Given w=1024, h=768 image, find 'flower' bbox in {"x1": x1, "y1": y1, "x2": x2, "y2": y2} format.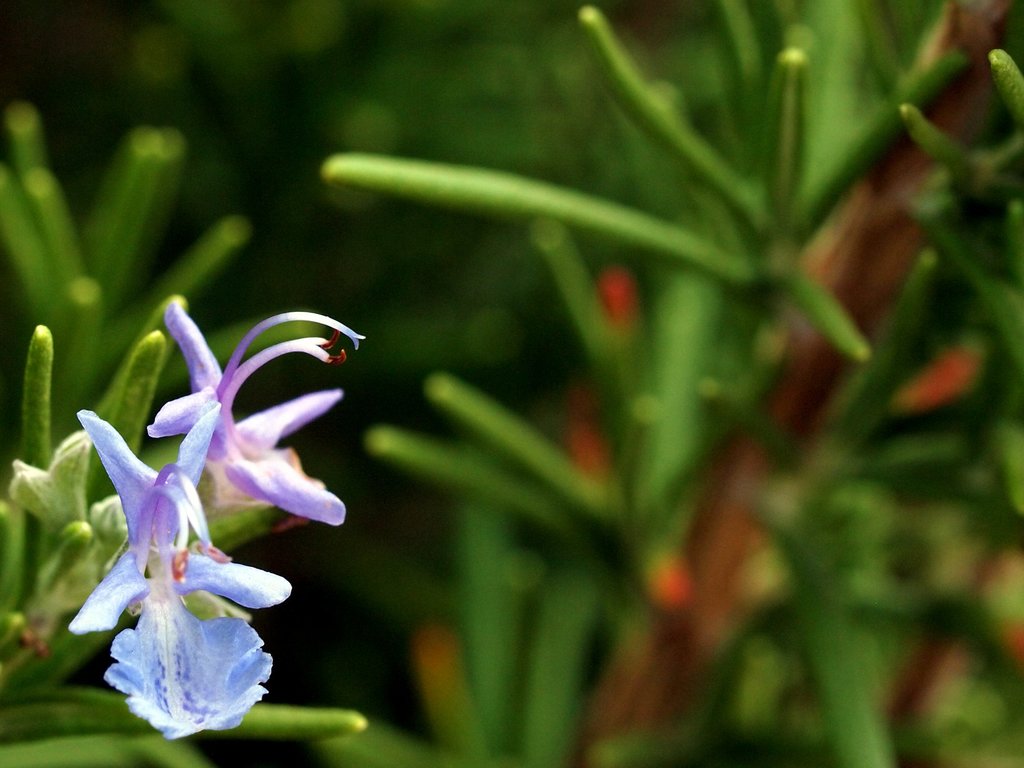
{"x1": 55, "y1": 287, "x2": 349, "y2": 739}.
